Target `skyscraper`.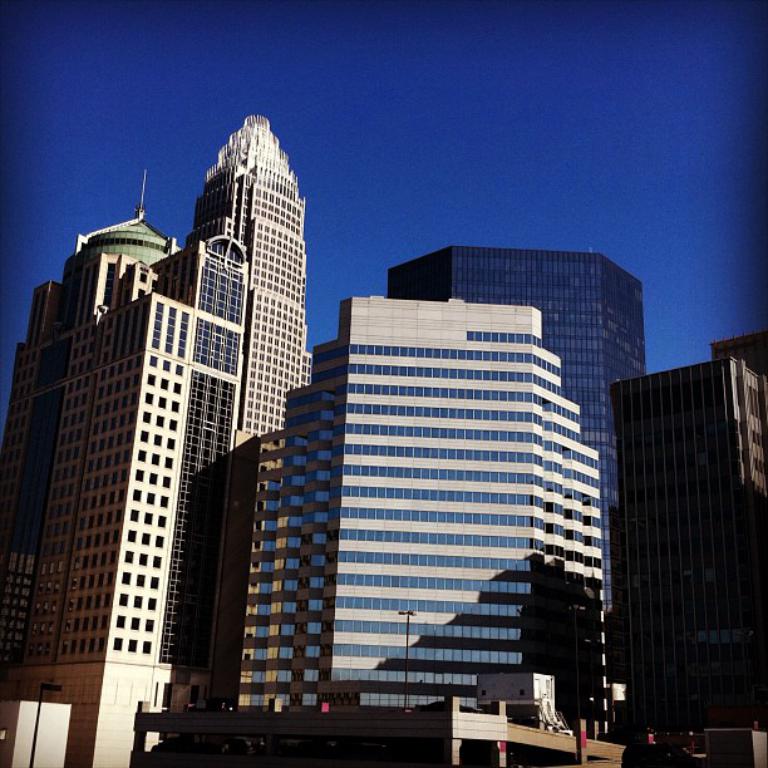
Target region: {"x1": 389, "y1": 250, "x2": 641, "y2": 700}.
